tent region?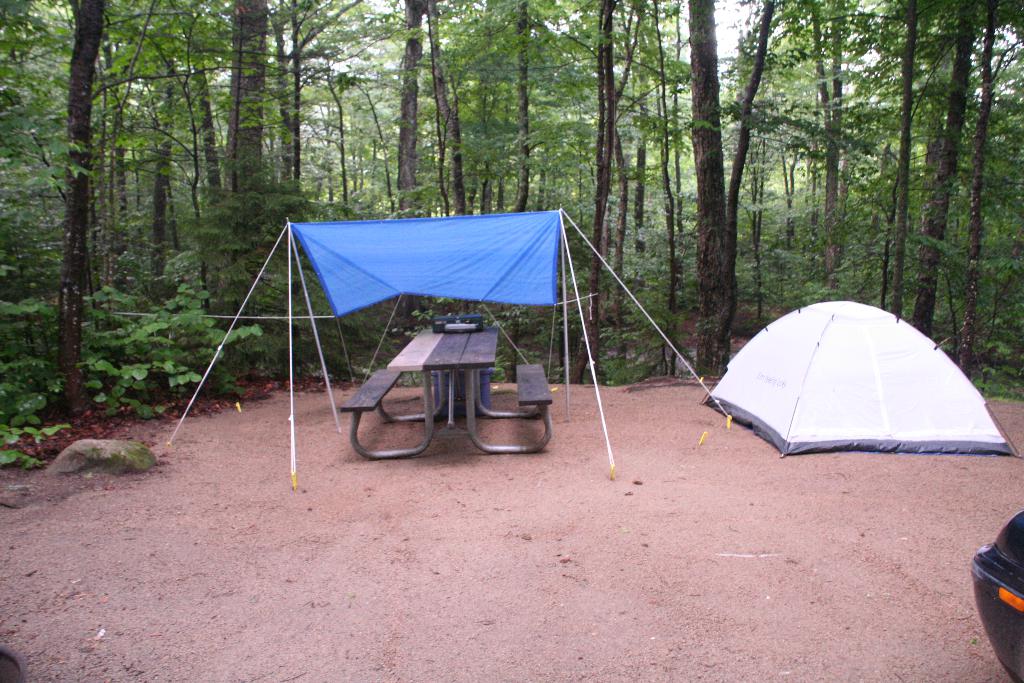
703 295 1023 460
